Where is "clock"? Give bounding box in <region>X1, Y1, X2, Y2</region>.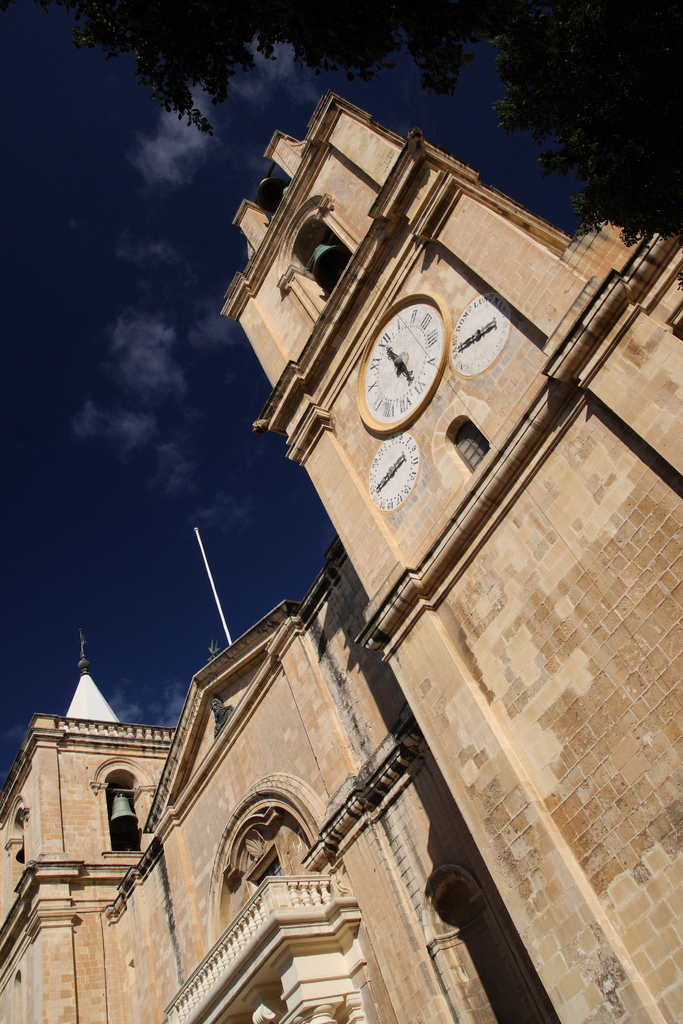
<region>357, 284, 468, 442</region>.
